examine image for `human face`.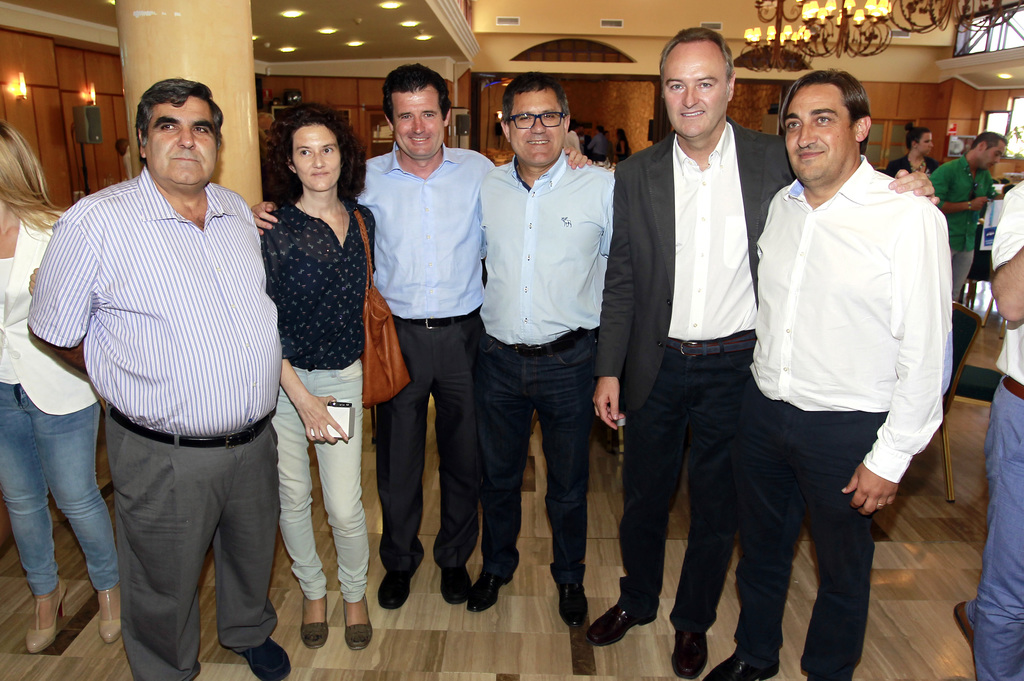
Examination result: detection(508, 90, 565, 164).
